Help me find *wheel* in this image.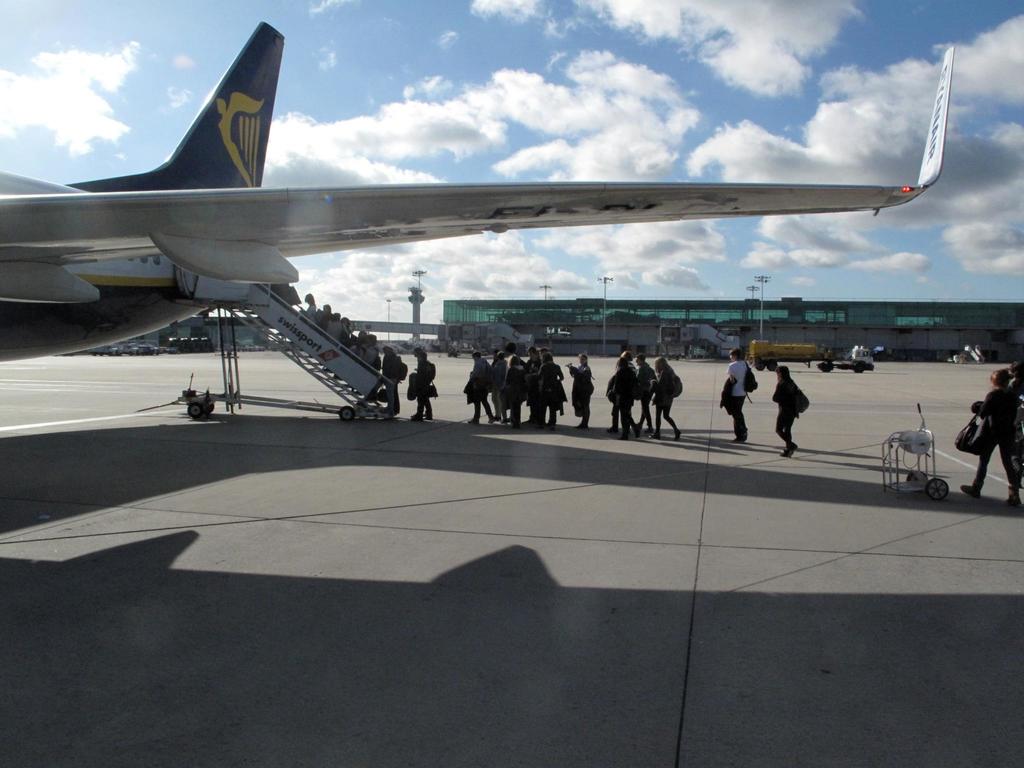
Found it: region(909, 470, 930, 486).
